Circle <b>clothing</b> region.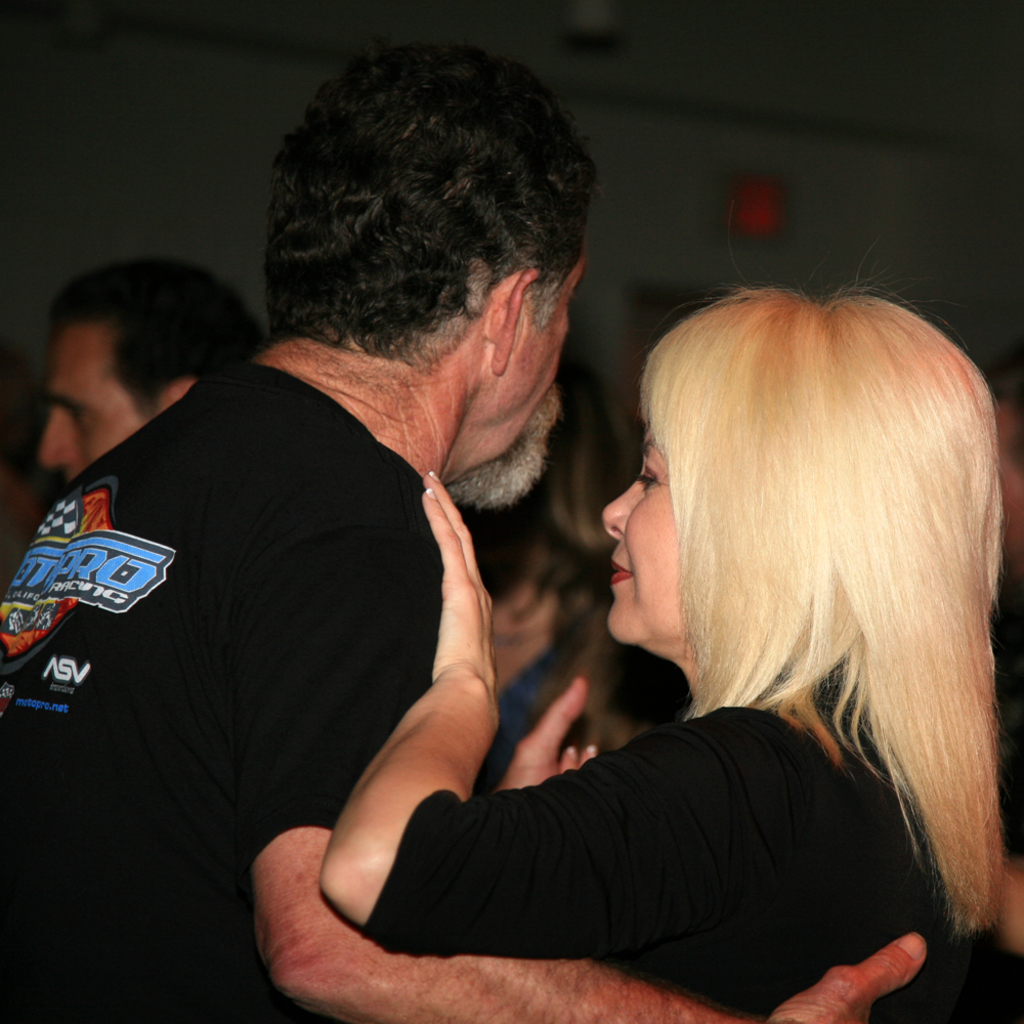
Region: detection(0, 364, 450, 1023).
